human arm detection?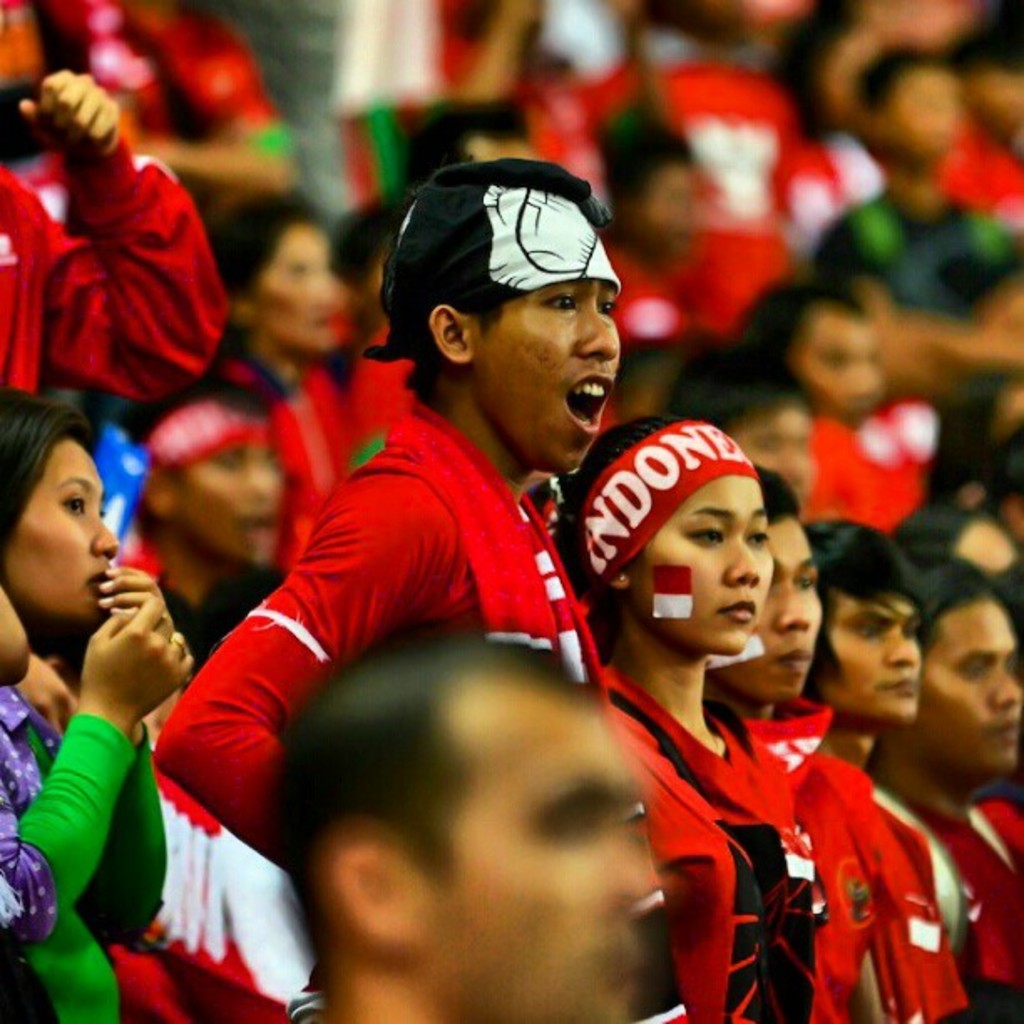
locate(13, 654, 77, 738)
